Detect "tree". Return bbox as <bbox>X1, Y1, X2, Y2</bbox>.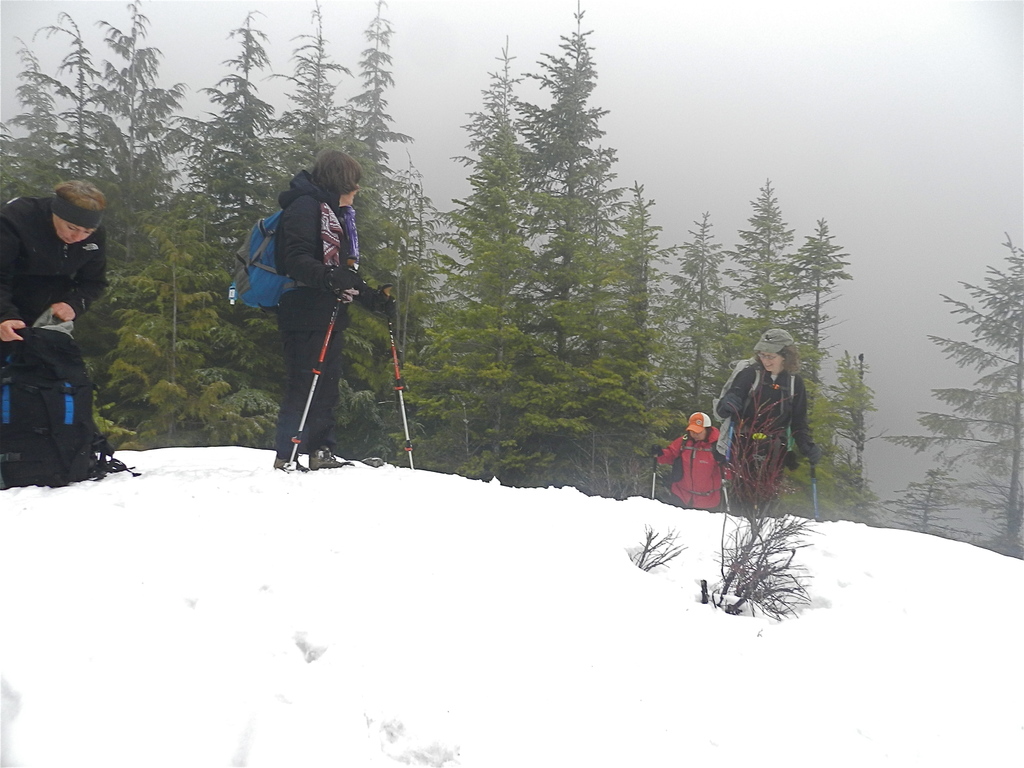
<bbox>0, 28, 141, 418</bbox>.
